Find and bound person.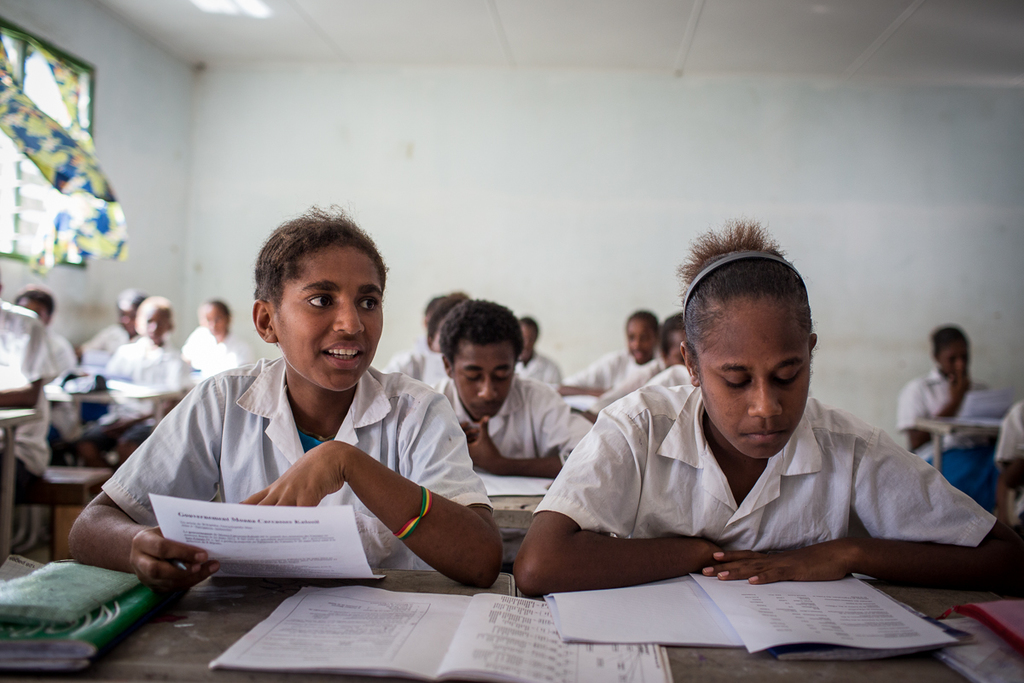
Bound: bbox(104, 295, 198, 472).
